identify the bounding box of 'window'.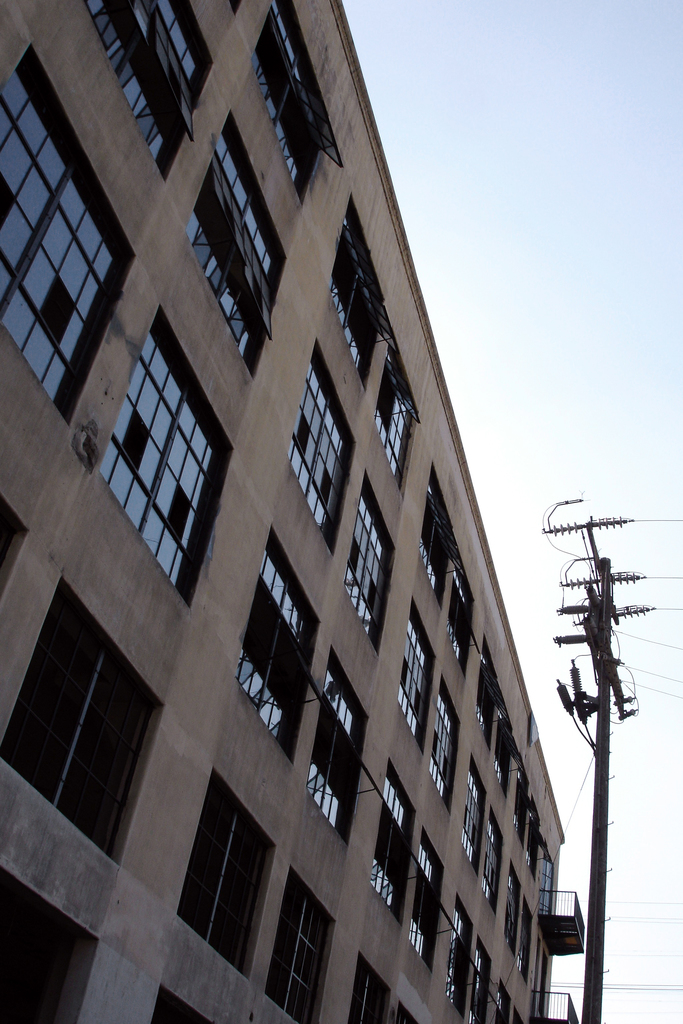
472,667,500,739.
